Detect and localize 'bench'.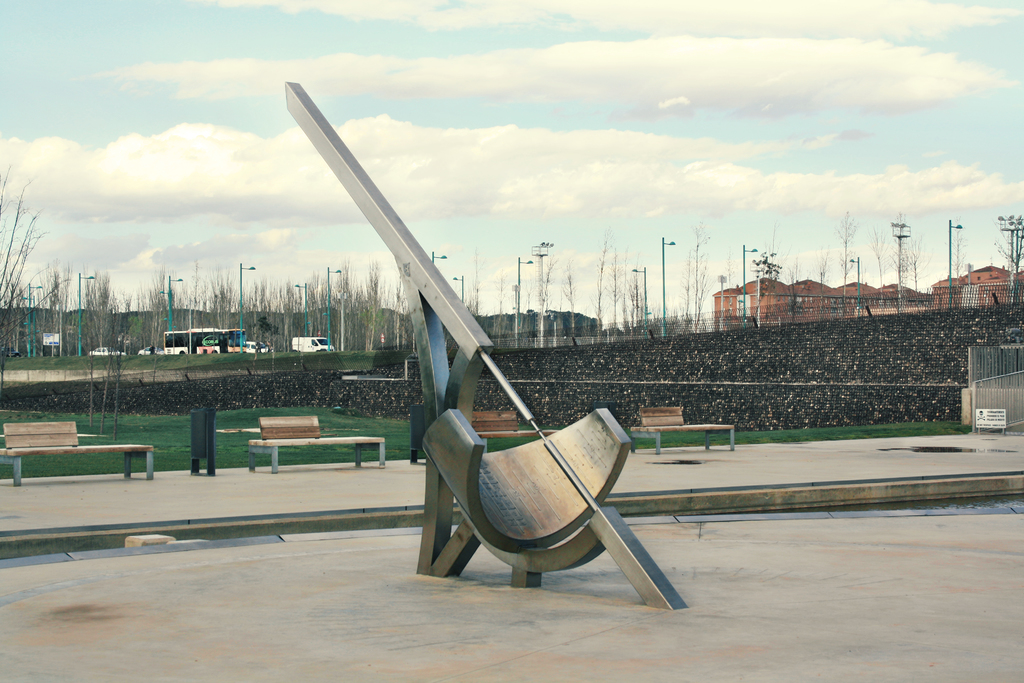
Localized at pyautogui.locateOnScreen(446, 411, 557, 446).
